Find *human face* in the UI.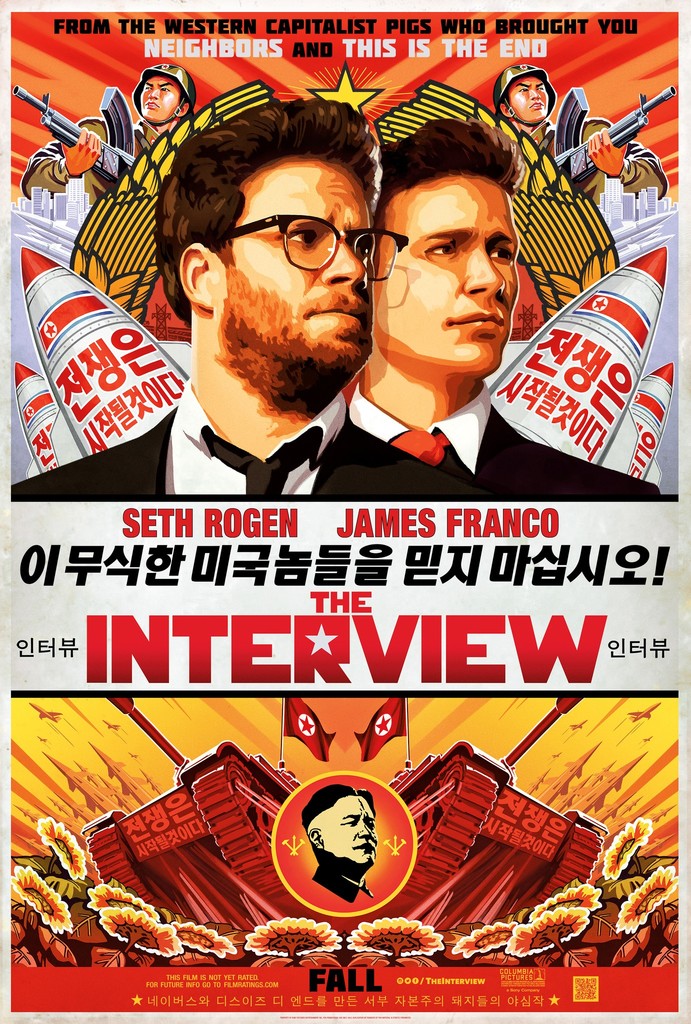
UI element at 375, 168, 523, 368.
